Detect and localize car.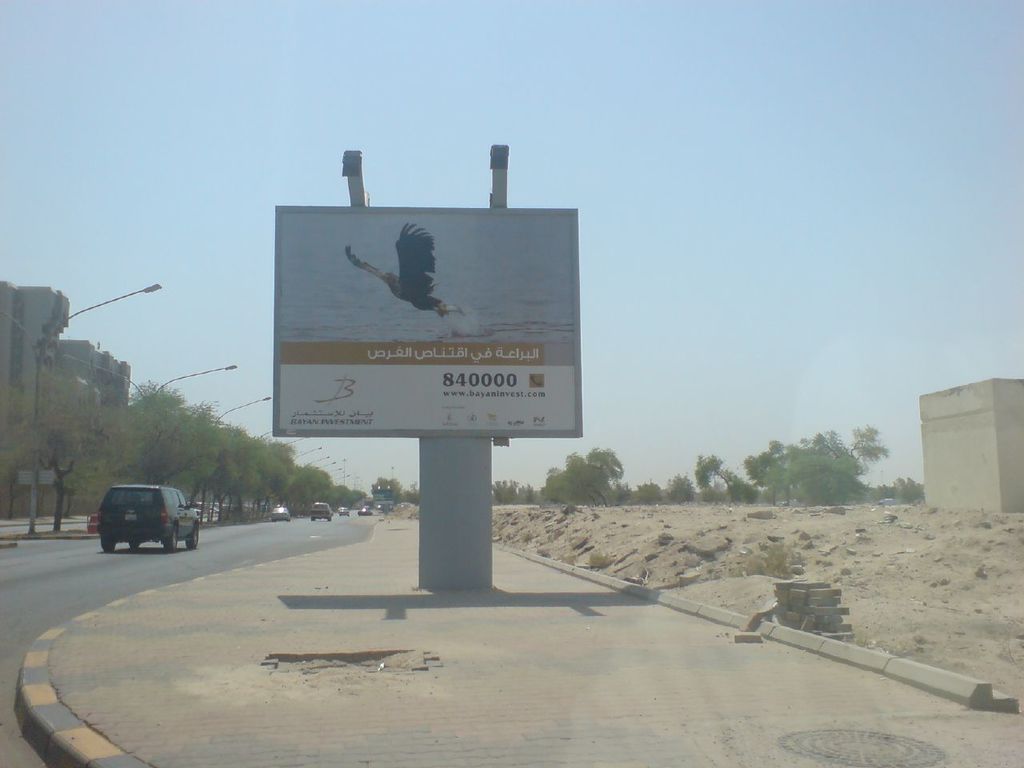
Localized at x1=271, y1=505, x2=289, y2=522.
